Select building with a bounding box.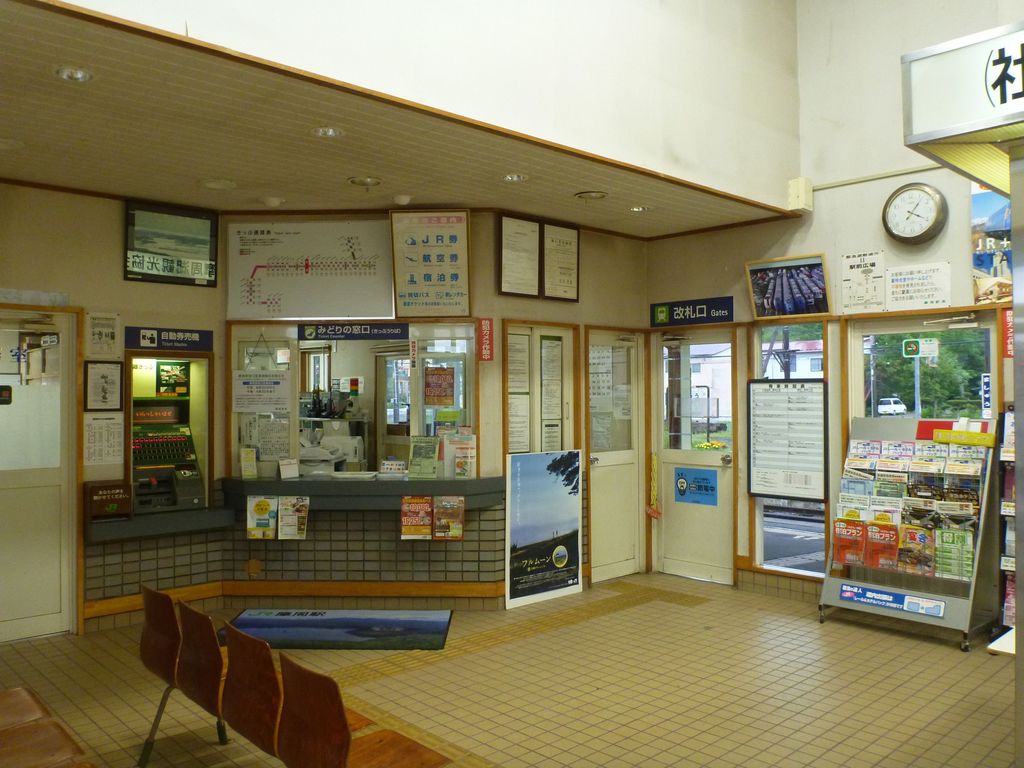
{"left": 0, "top": 0, "right": 1023, "bottom": 767}.
